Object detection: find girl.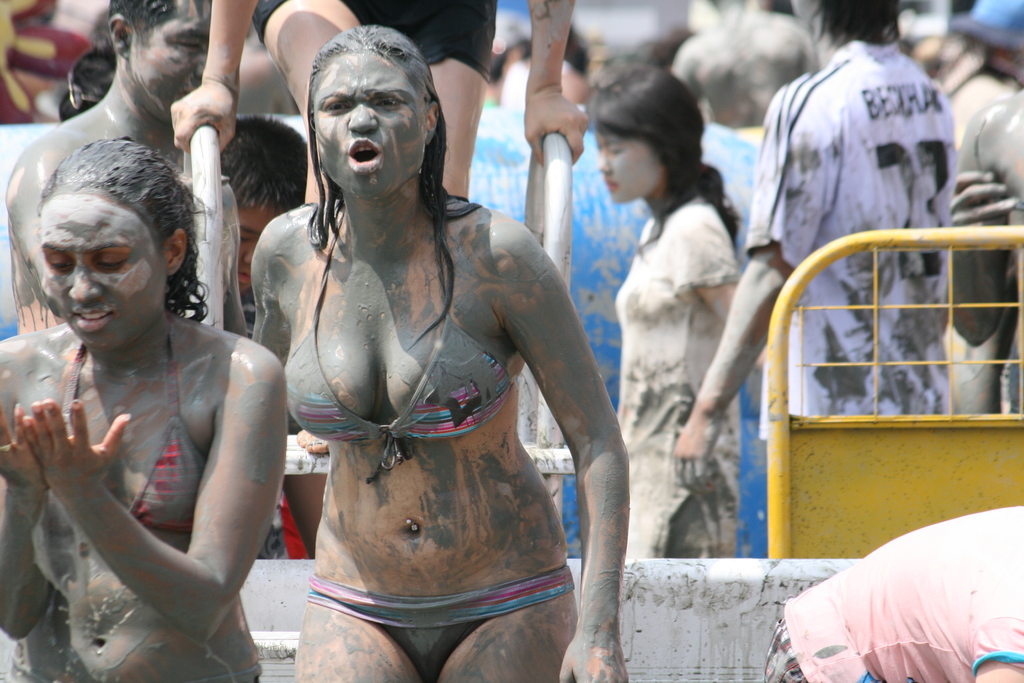
<region>583, 66, 779, 573</region>.
